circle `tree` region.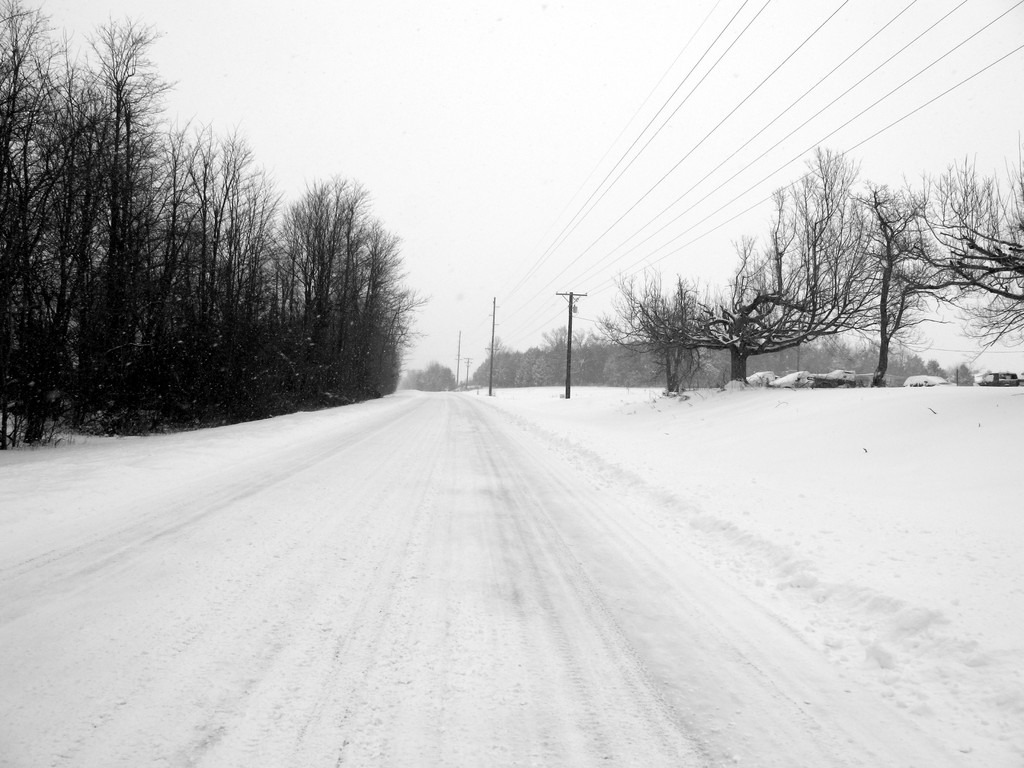
Region: bbox=[832, 171, 955, 356].
